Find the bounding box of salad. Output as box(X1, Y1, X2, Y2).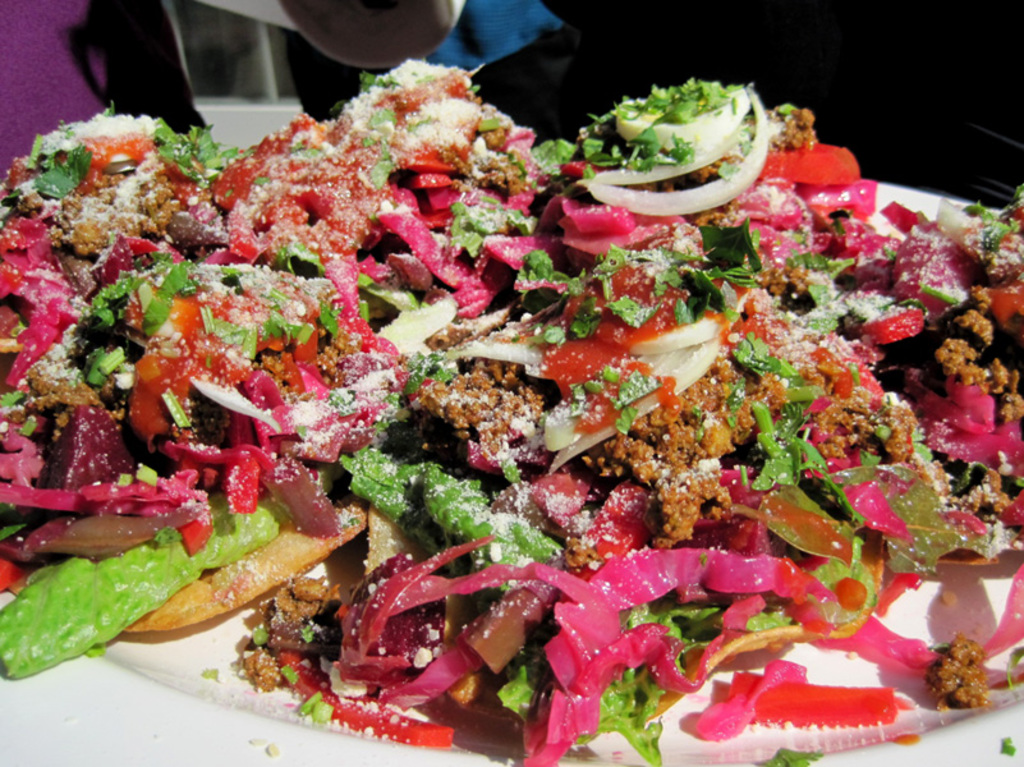
box(0, 45, 1023, 766).
